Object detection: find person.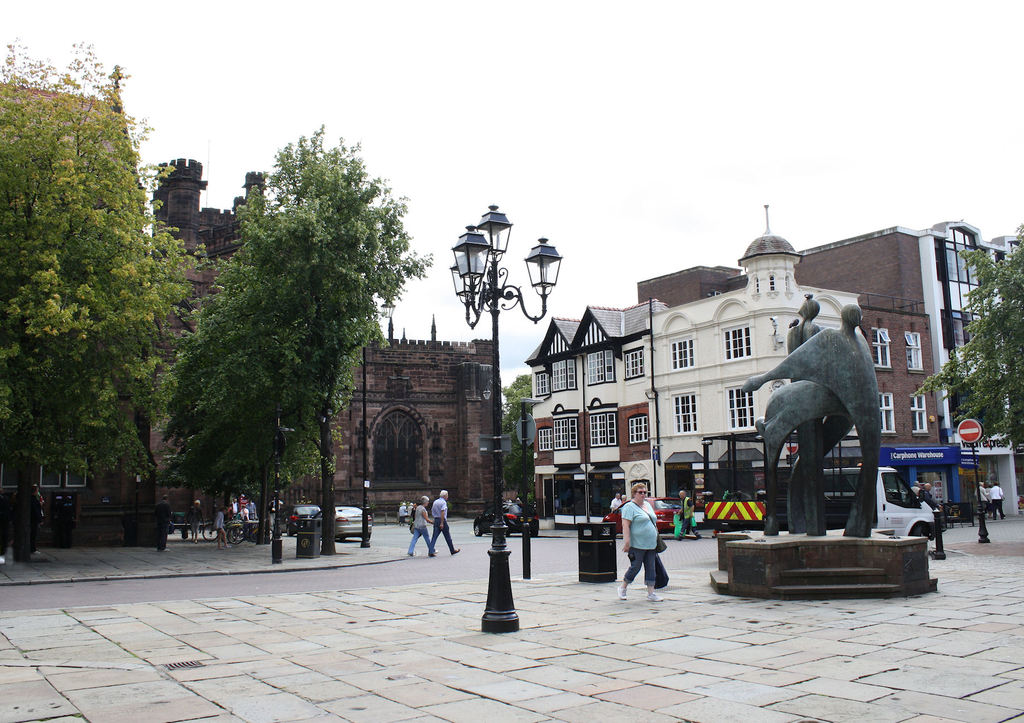
BBox(990, 482, 1007, 521).
